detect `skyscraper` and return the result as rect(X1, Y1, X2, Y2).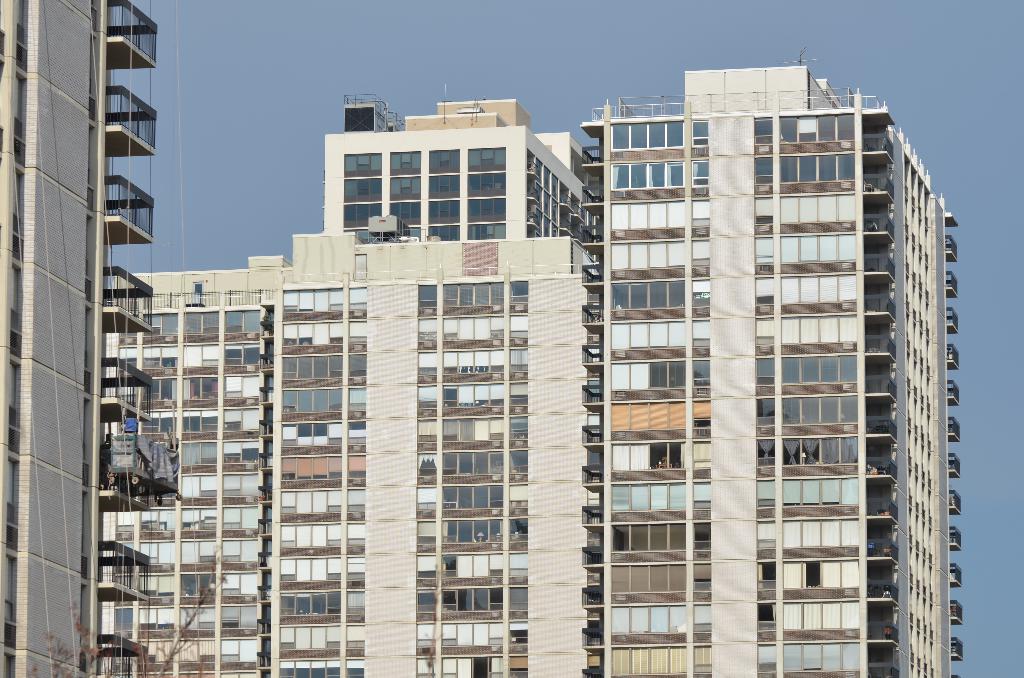
rect(472, 57, 973, 650).
